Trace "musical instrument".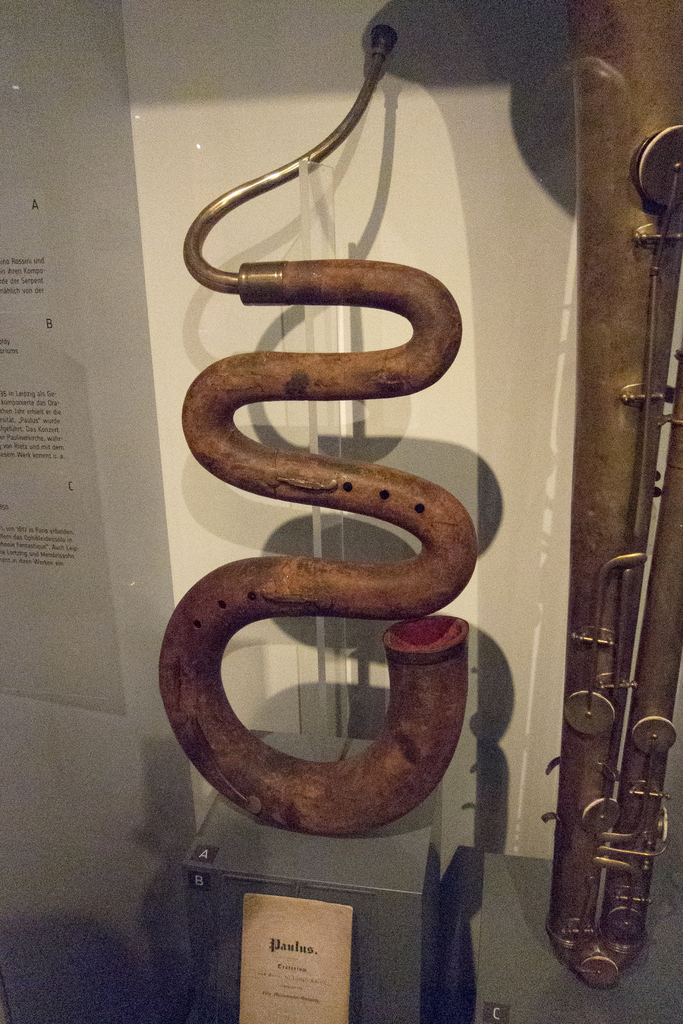
Traced to box=[147, 18, 475, 841].
